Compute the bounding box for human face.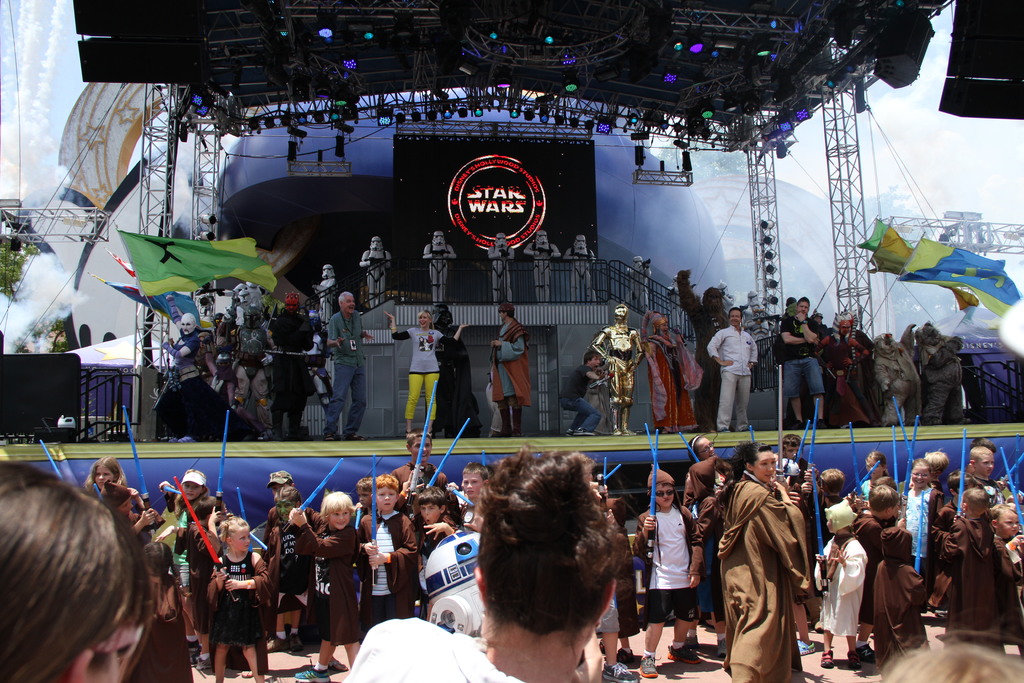
detection(117, 498, 133, 515).
